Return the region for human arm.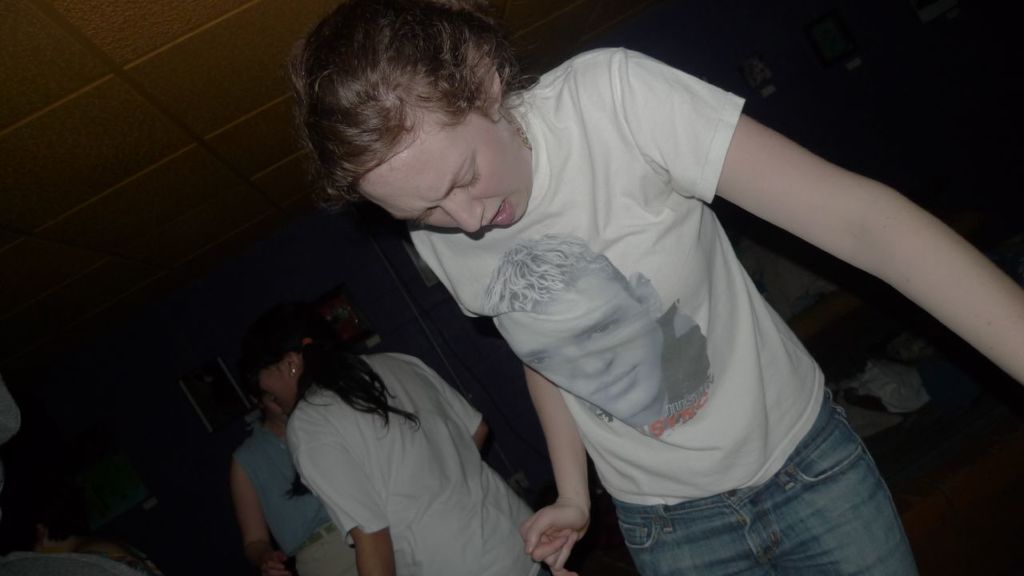
<bbox>686, 104, 1006, 379</bbox>.
